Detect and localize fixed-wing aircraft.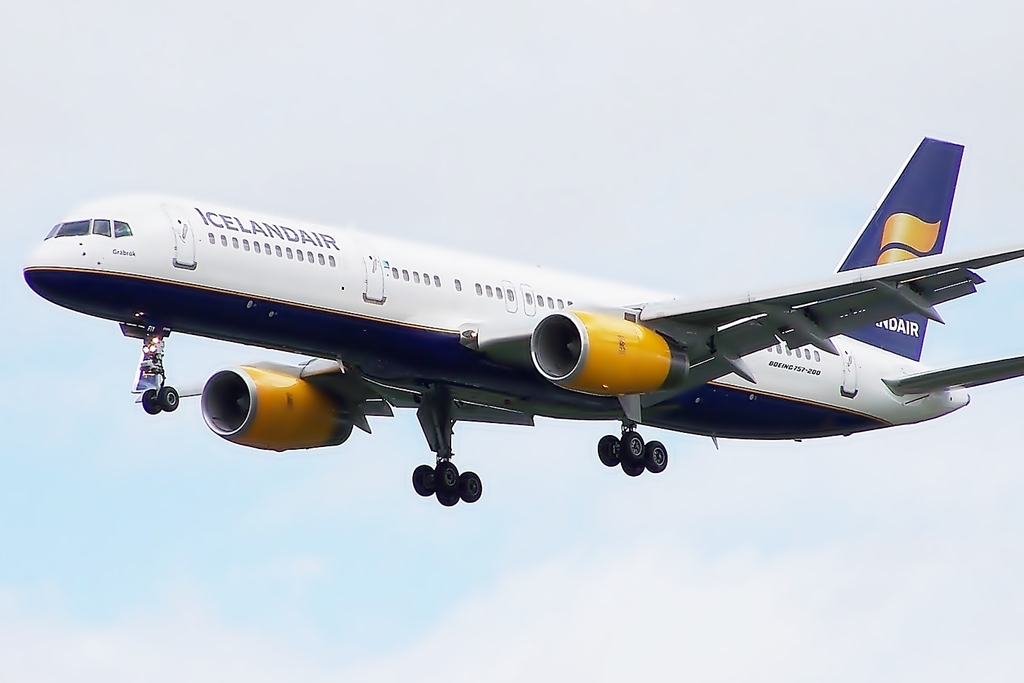
Localized at pyautogui.locateOnScreen(16, 141, 1023, 505).
